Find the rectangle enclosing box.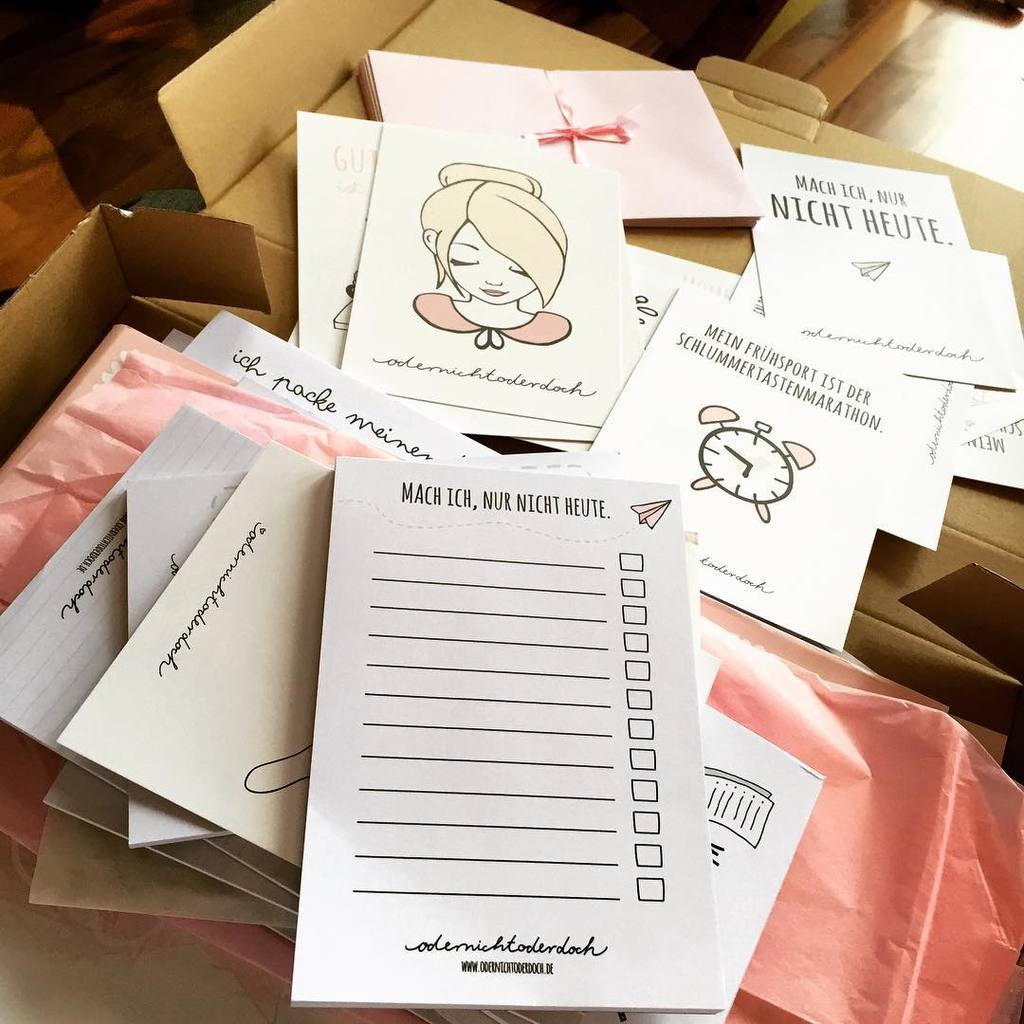
<region>0, 0, 1023, 1023</region>.
